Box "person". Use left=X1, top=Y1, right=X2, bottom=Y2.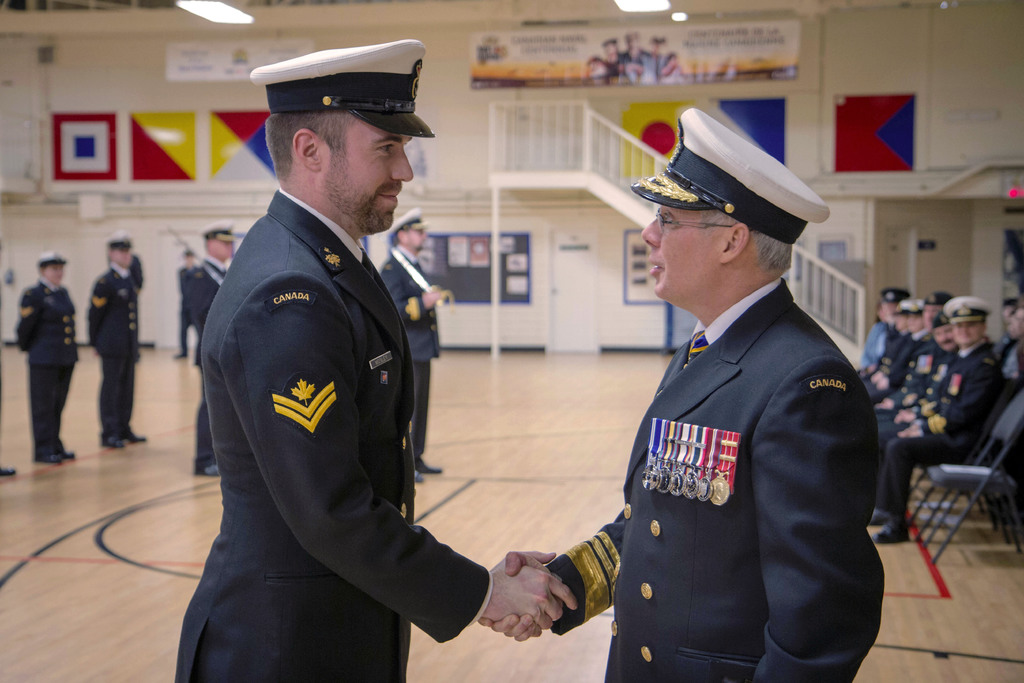
left=509, top=105, right=875, bottom=682.
